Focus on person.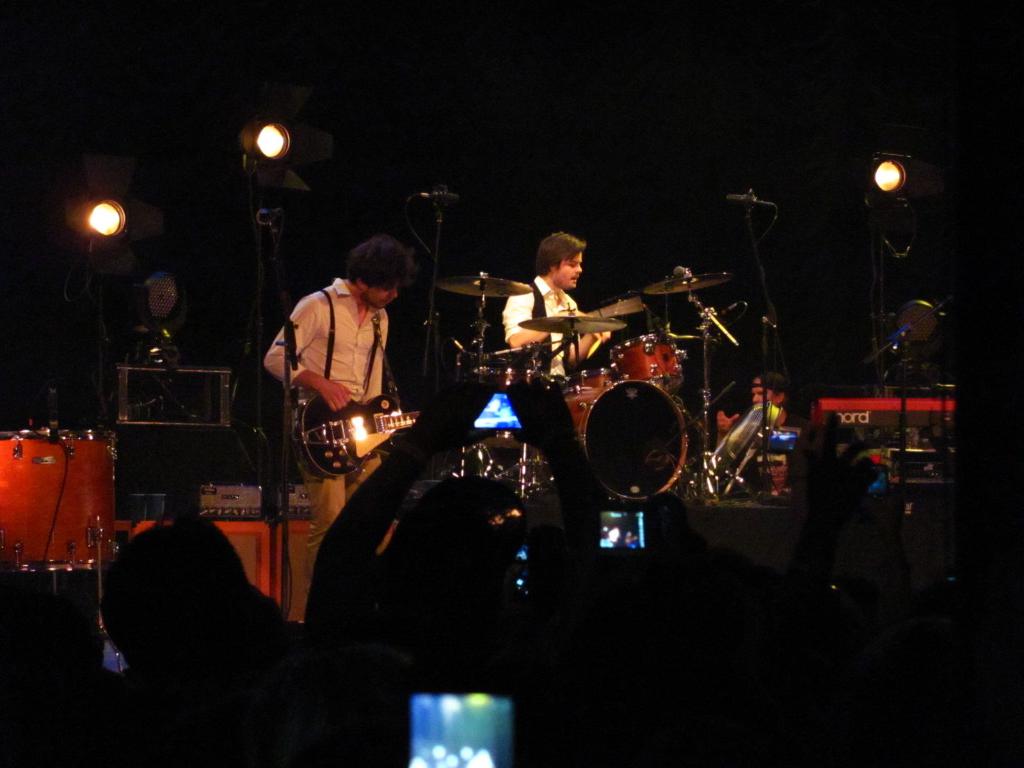
Focused at 718, 369, 787, 484.
